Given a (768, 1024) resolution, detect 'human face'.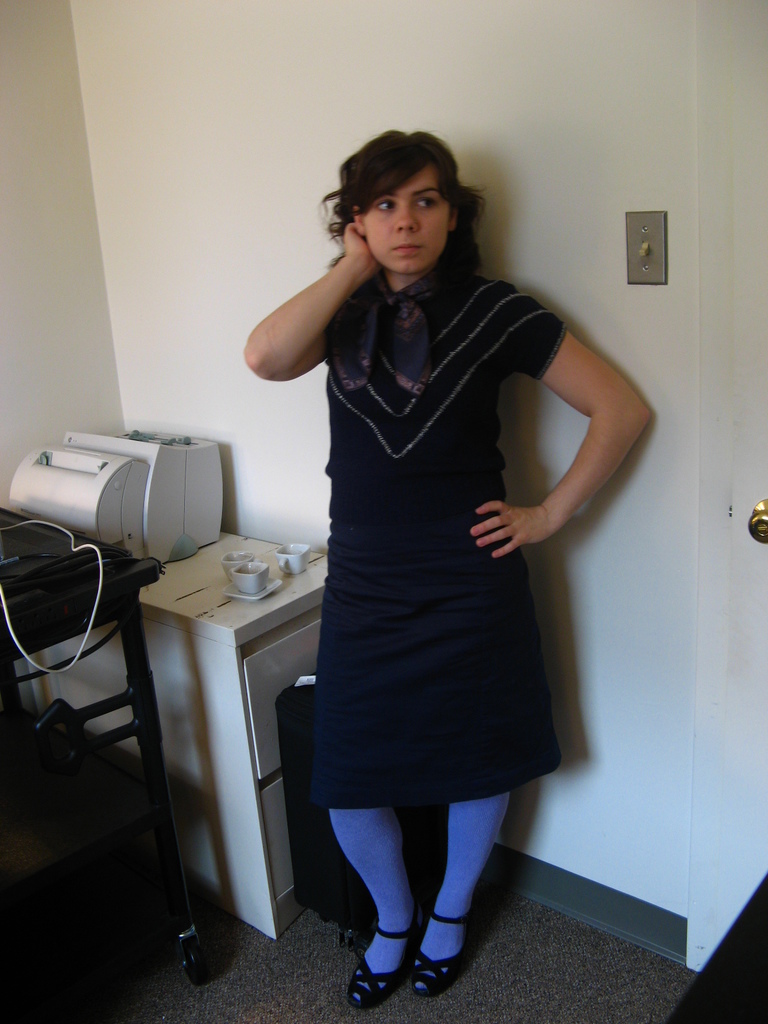
x1=357 y1=161 x2=453 y2=266.
